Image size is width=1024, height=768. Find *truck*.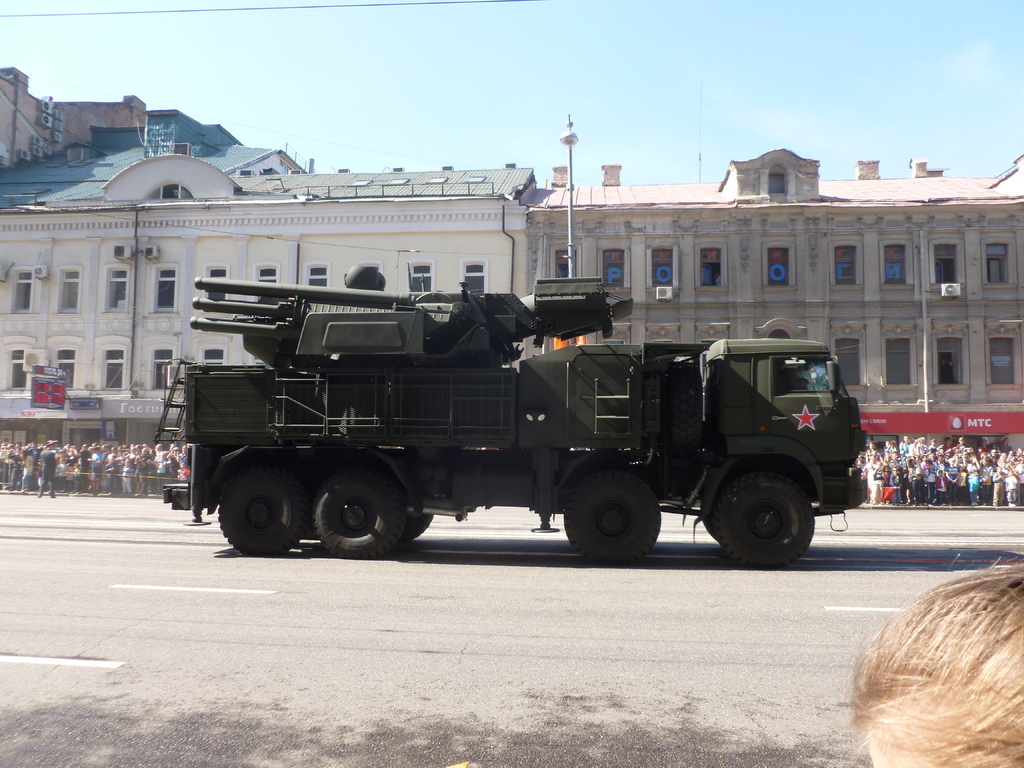
[164,280,883,576].
